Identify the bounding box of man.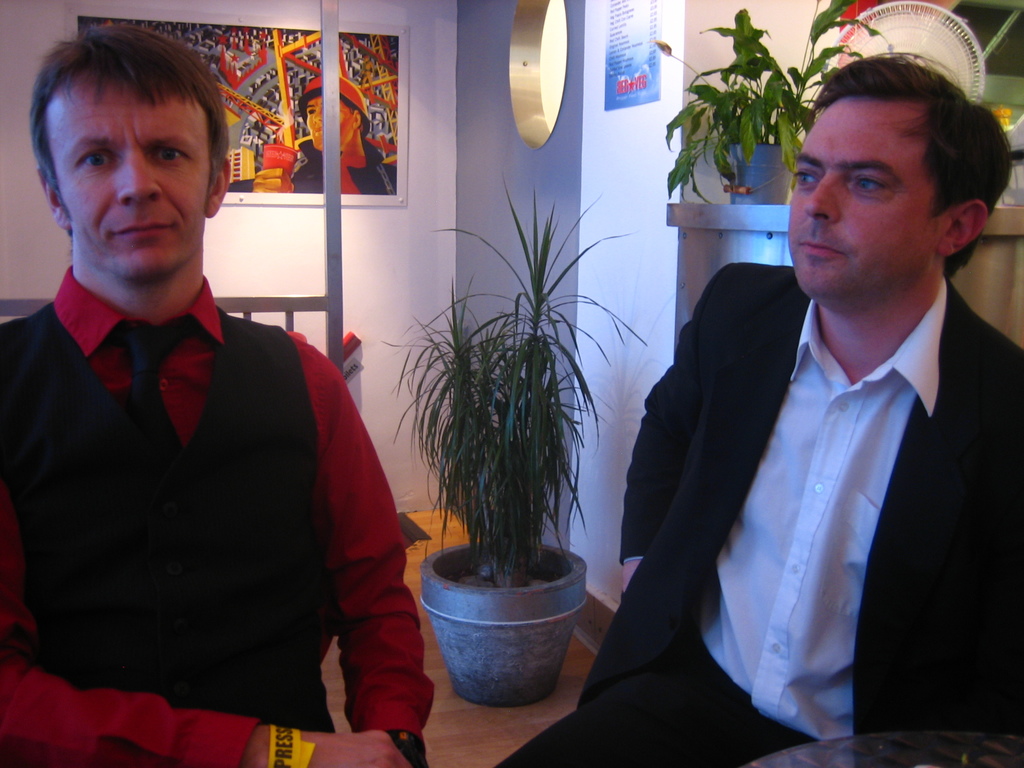
rect(499, 42, 1023, 767).
